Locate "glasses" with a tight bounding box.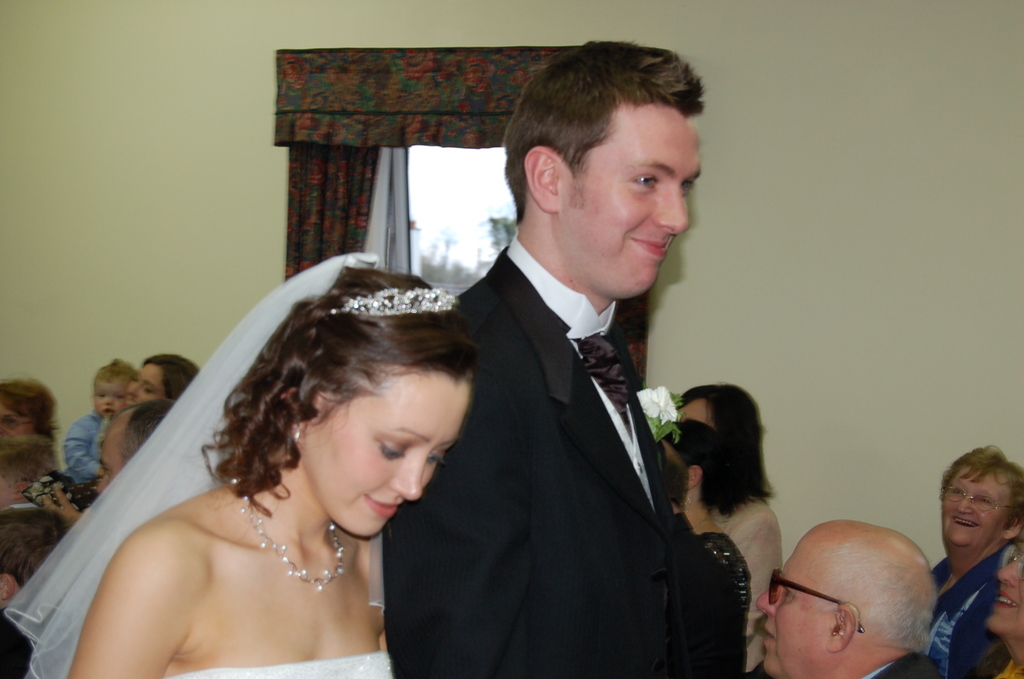
[left=767, top=569, right=867, bottom=635].
